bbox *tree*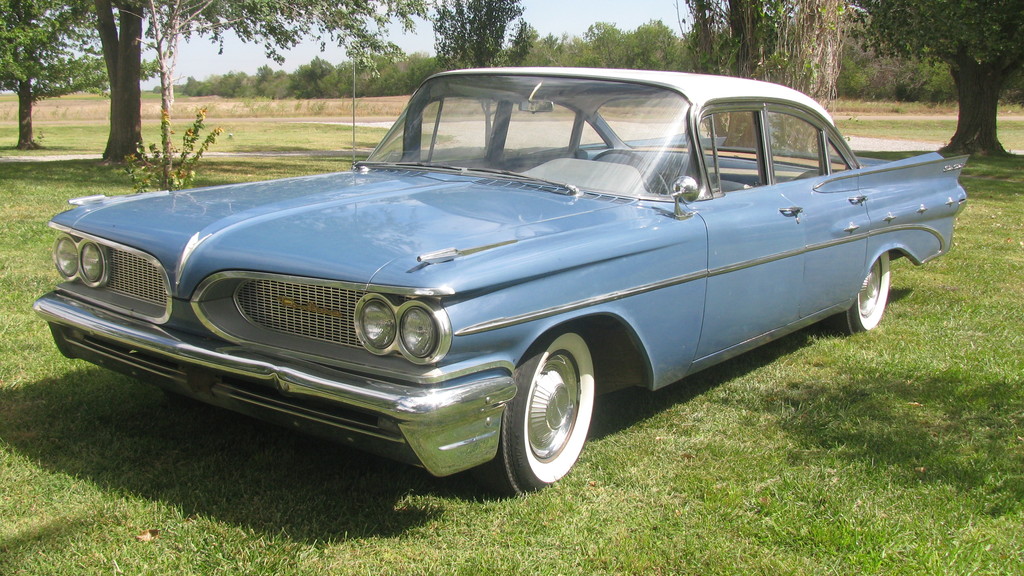
locate(680, 7, 1023, 99)
